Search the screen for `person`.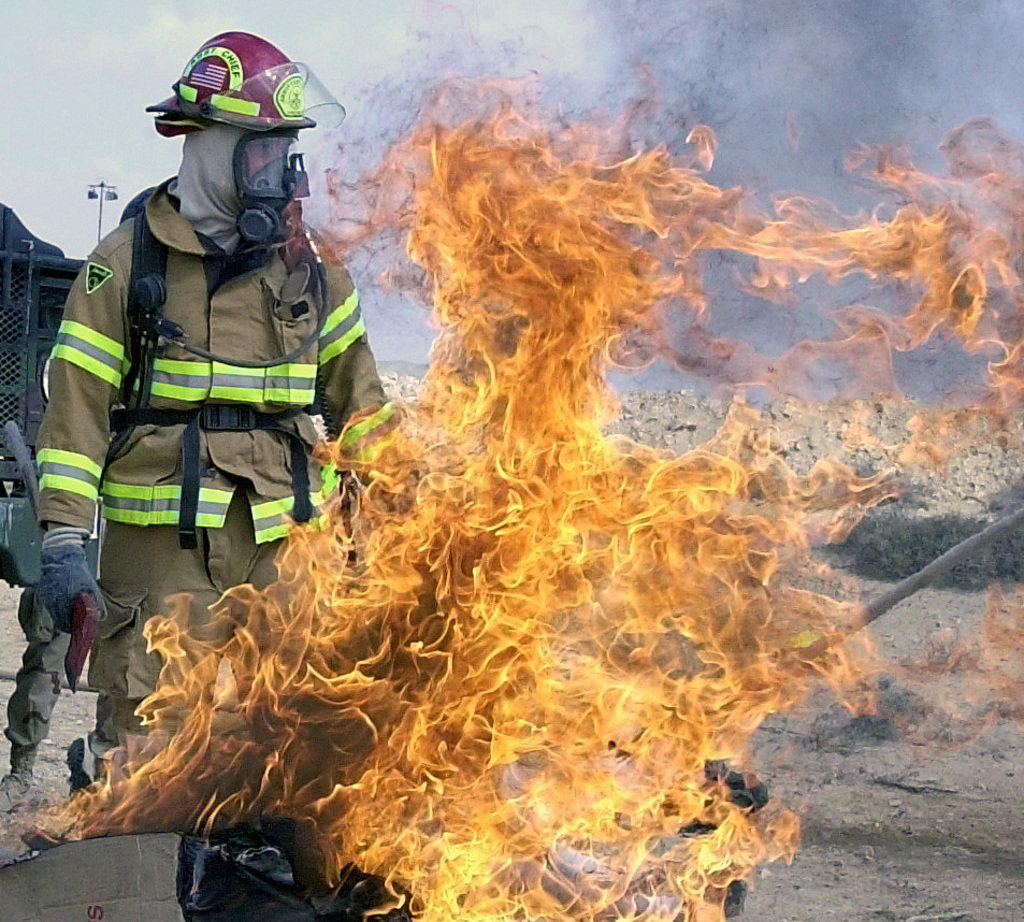
Found at bbox(60, 138, 321, 662).
